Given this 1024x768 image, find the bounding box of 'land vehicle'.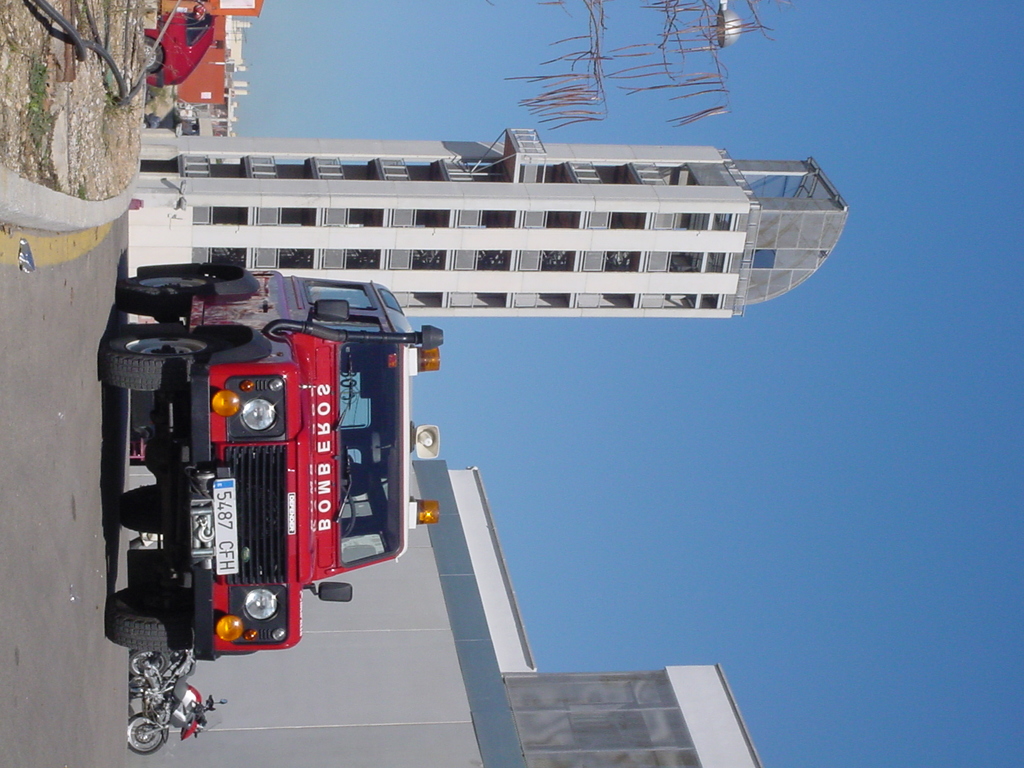
x1=124 y1=648 x2=222 y2=752.
